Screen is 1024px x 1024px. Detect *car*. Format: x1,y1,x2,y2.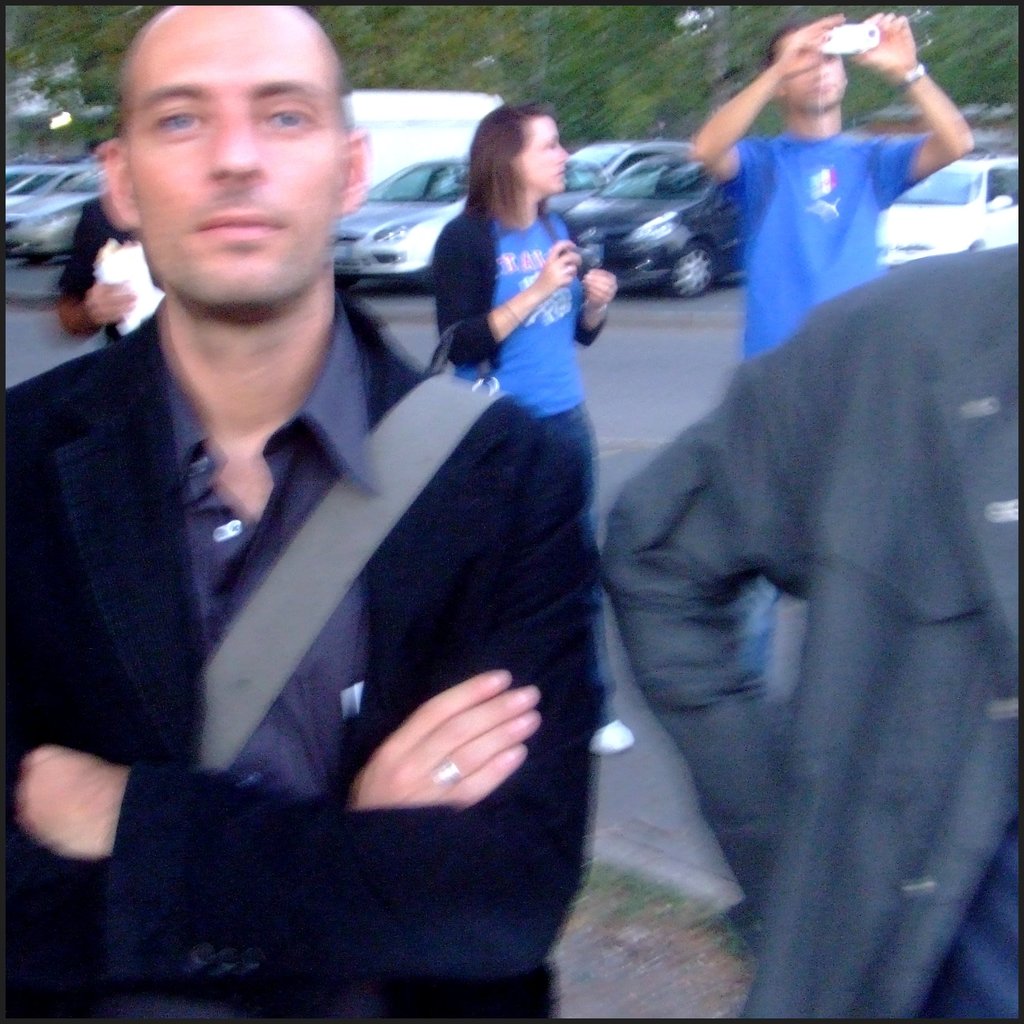
332,155,476,290.
